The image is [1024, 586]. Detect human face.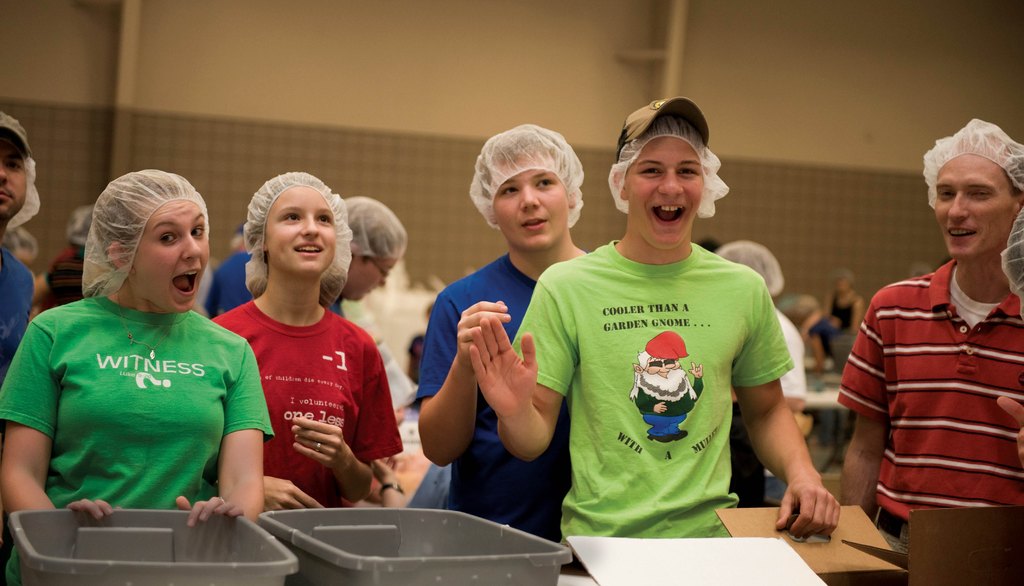
Detection: Rect(934, 152, 1012, 261).
